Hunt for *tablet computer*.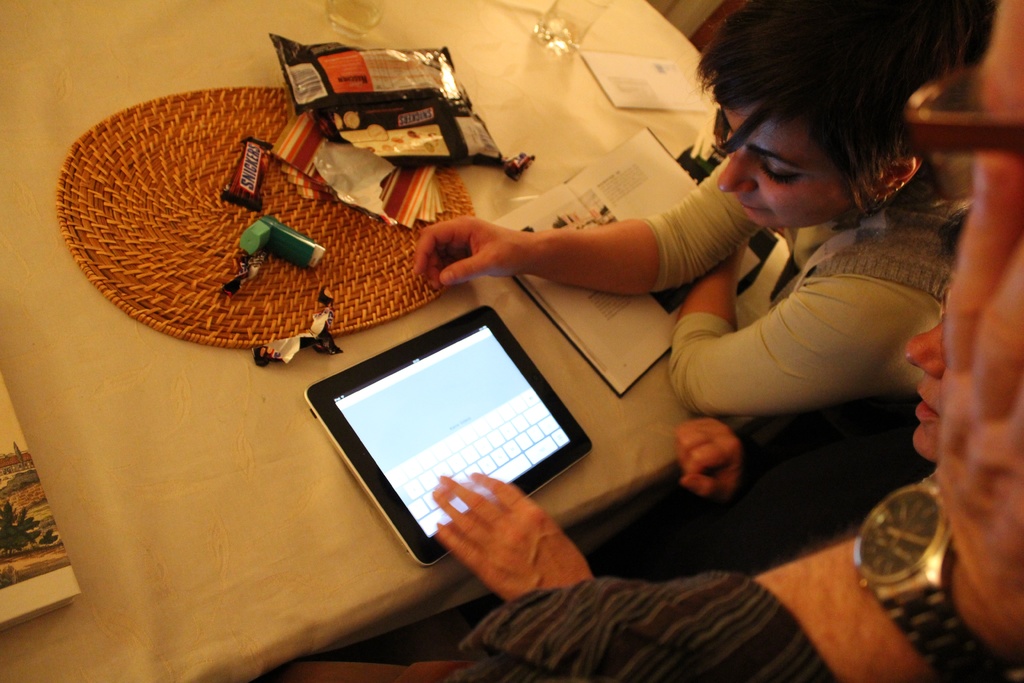
Hunted down at box(301, 303, 596, 567).
